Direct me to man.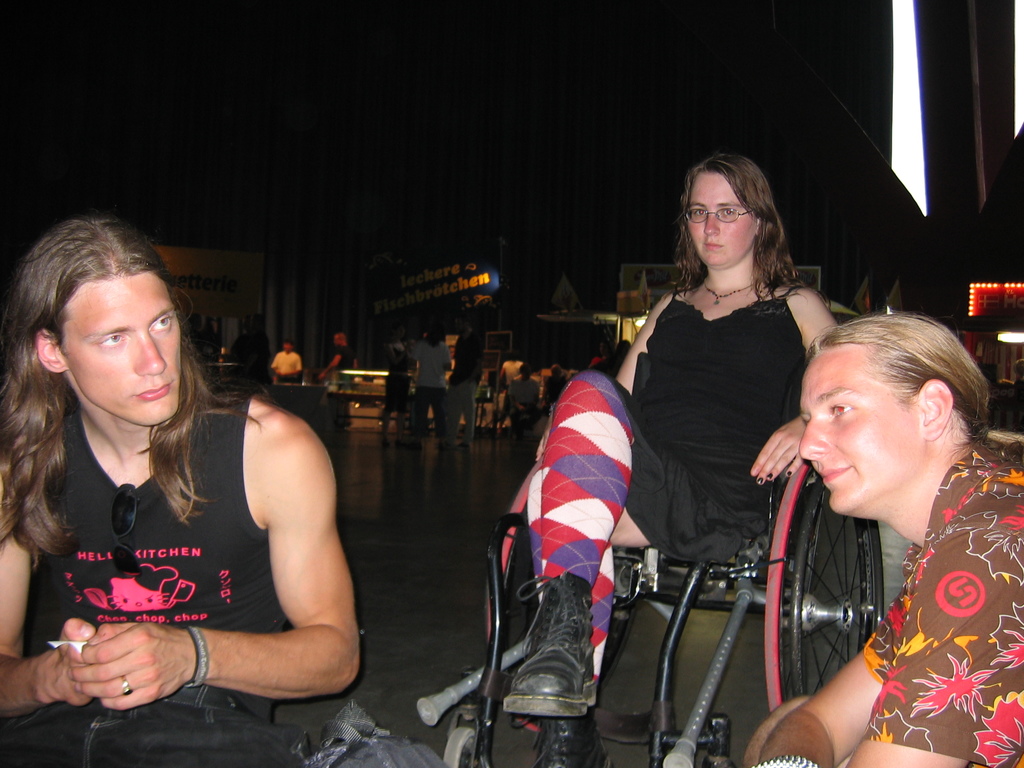
Direction: (x1=540, y1=364, x2=569, y2=415).
